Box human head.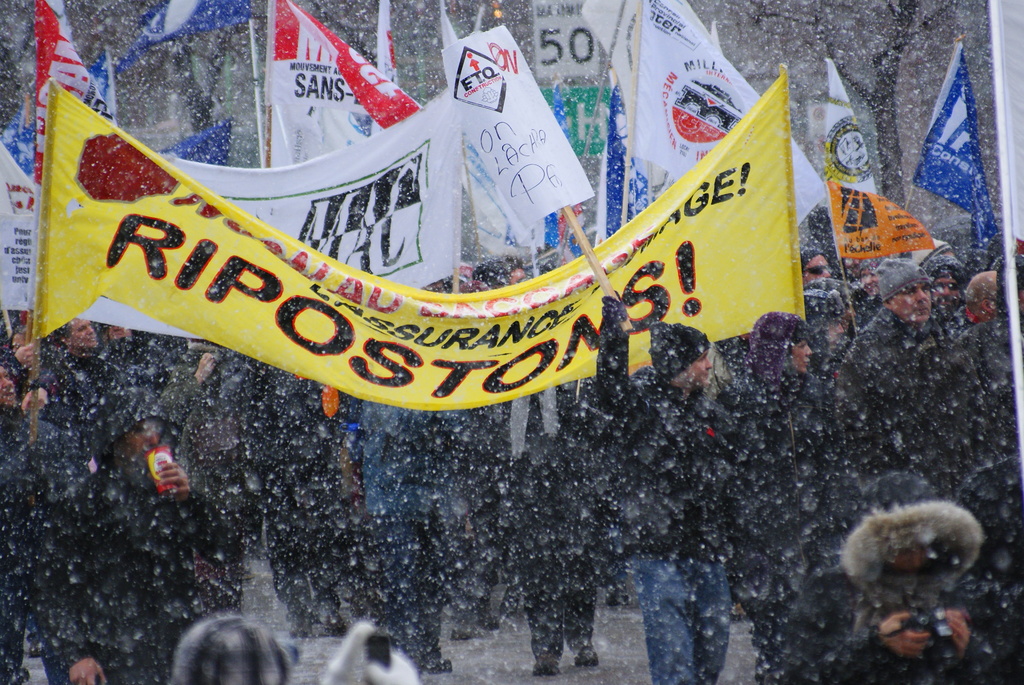
878:258:932:327.
